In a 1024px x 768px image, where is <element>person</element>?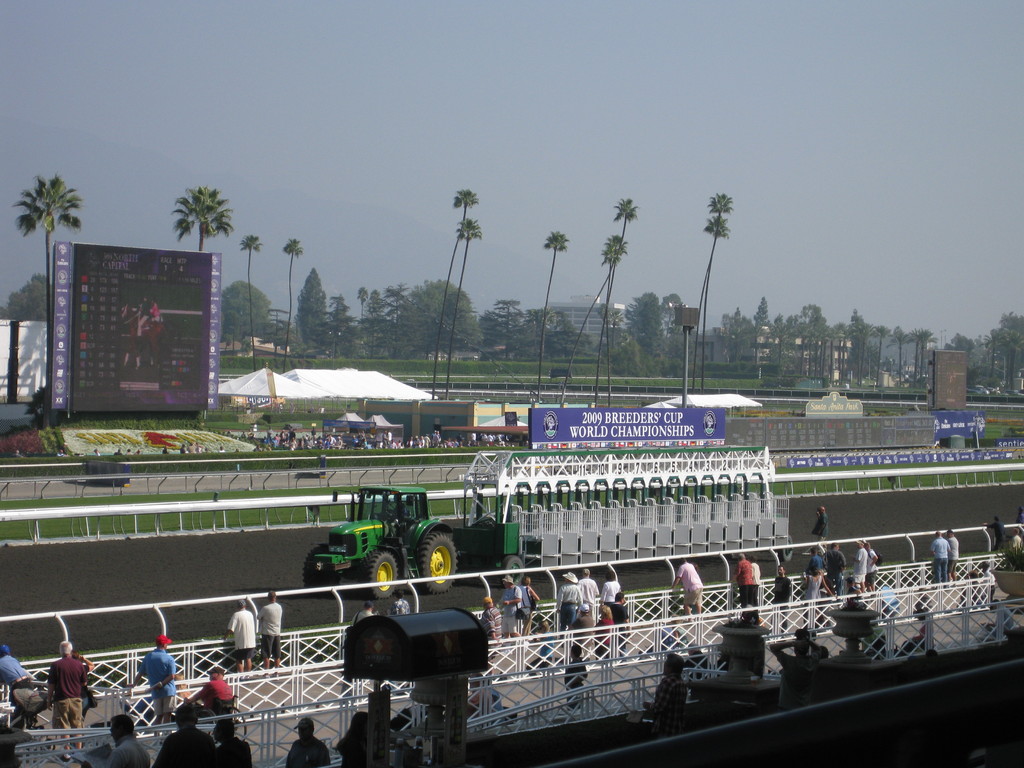
box(149, 297, 166, 321).
